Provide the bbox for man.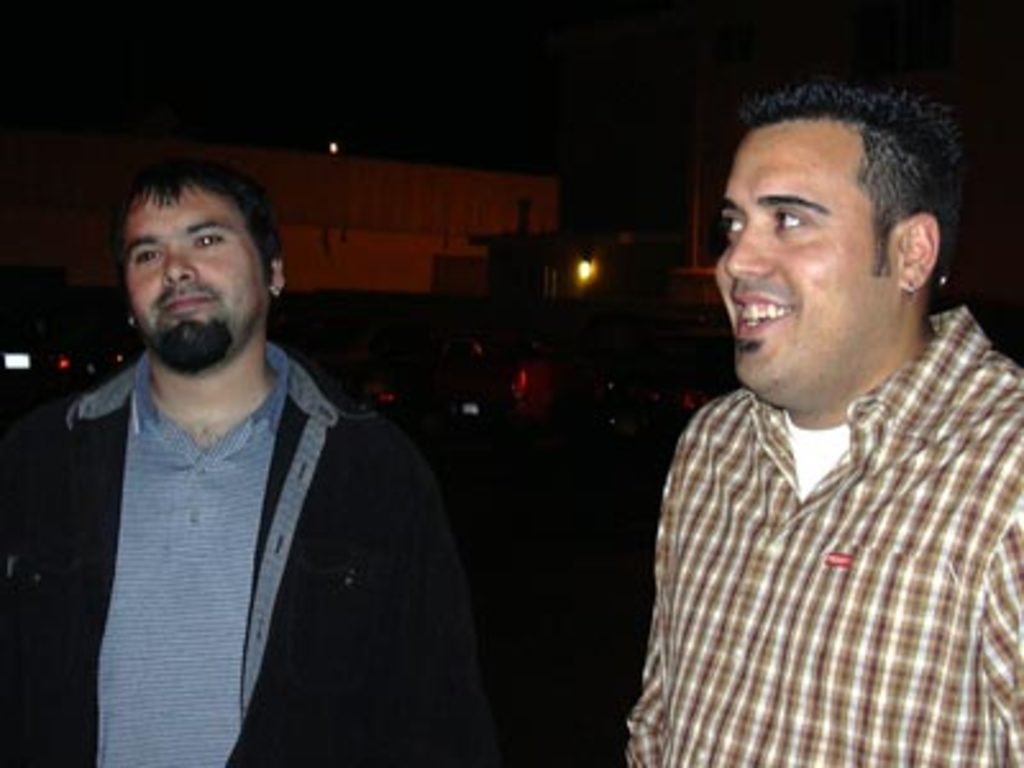
box=[627, 84, 1021, 765].
